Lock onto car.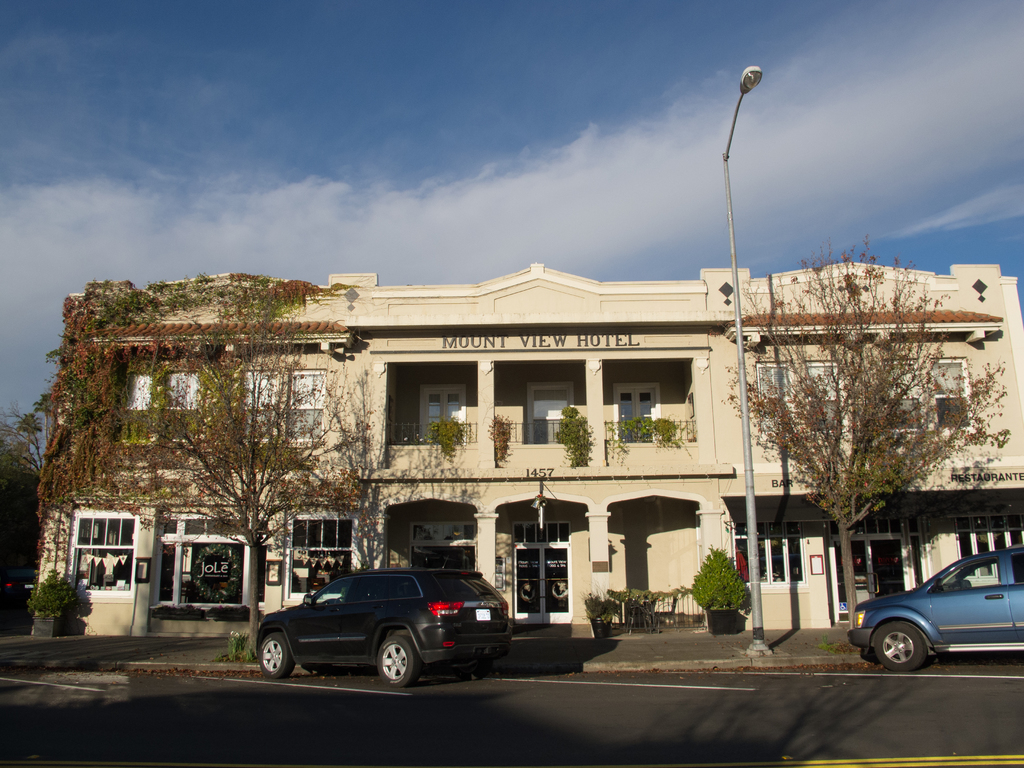
Locked: detection(256, 564, 516, 689).
